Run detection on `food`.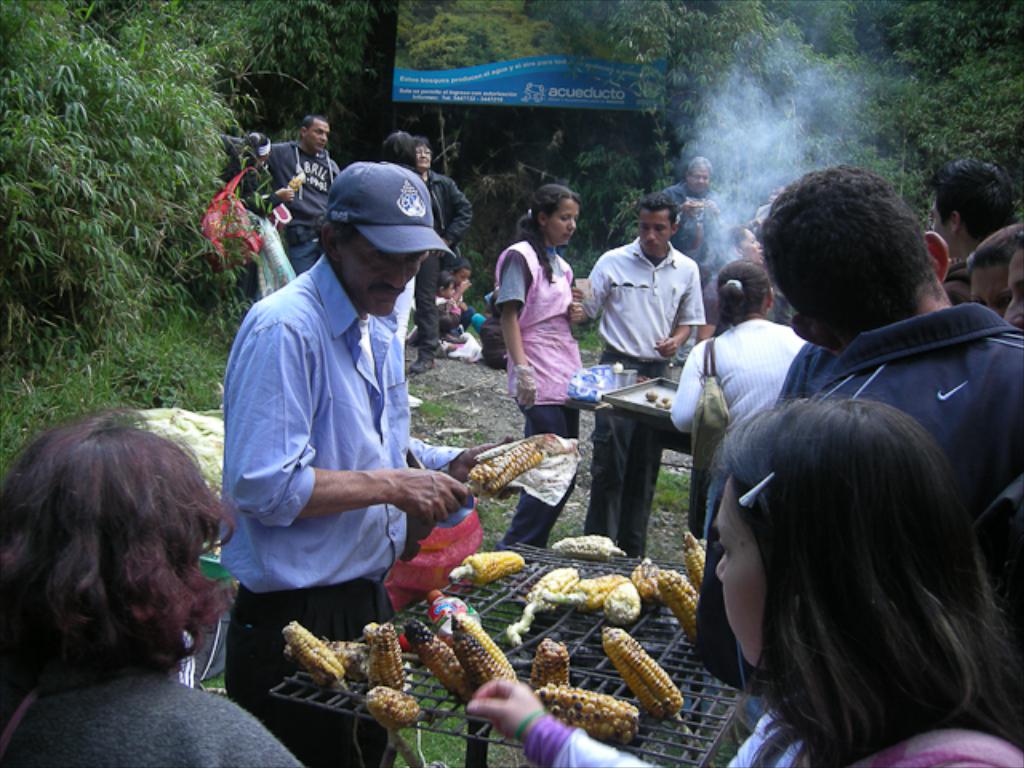
Result: locate(466, 438, 544, 493).
